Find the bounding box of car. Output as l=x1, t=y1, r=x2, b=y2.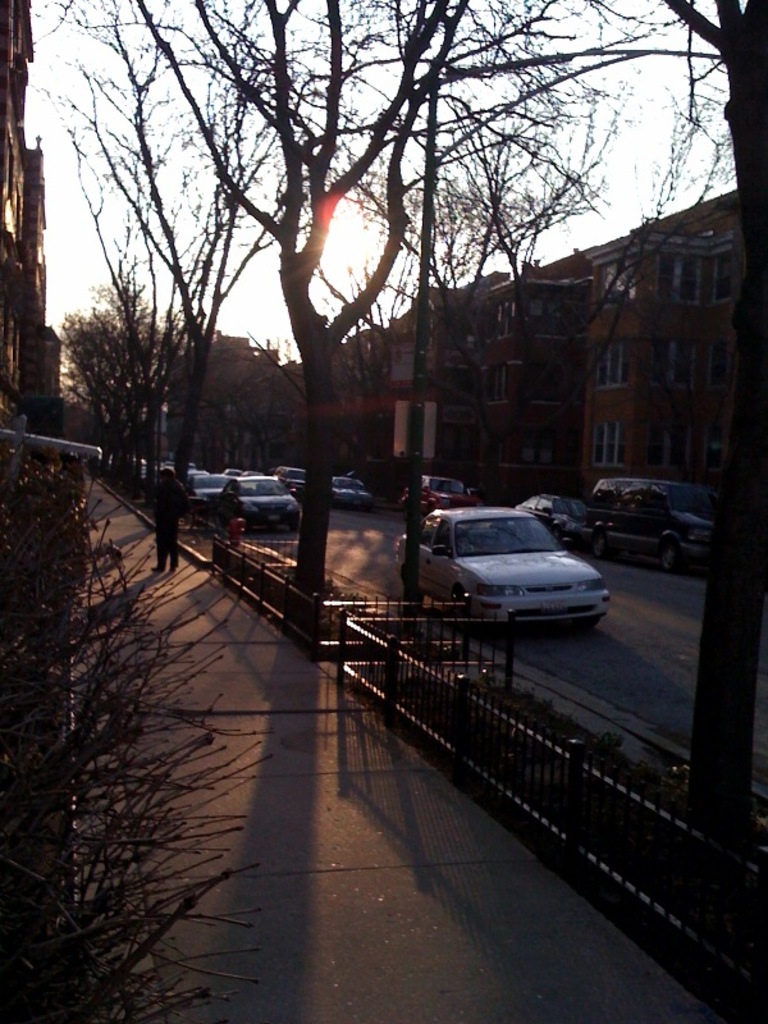
l=513, t=495, r=593, b=547.
